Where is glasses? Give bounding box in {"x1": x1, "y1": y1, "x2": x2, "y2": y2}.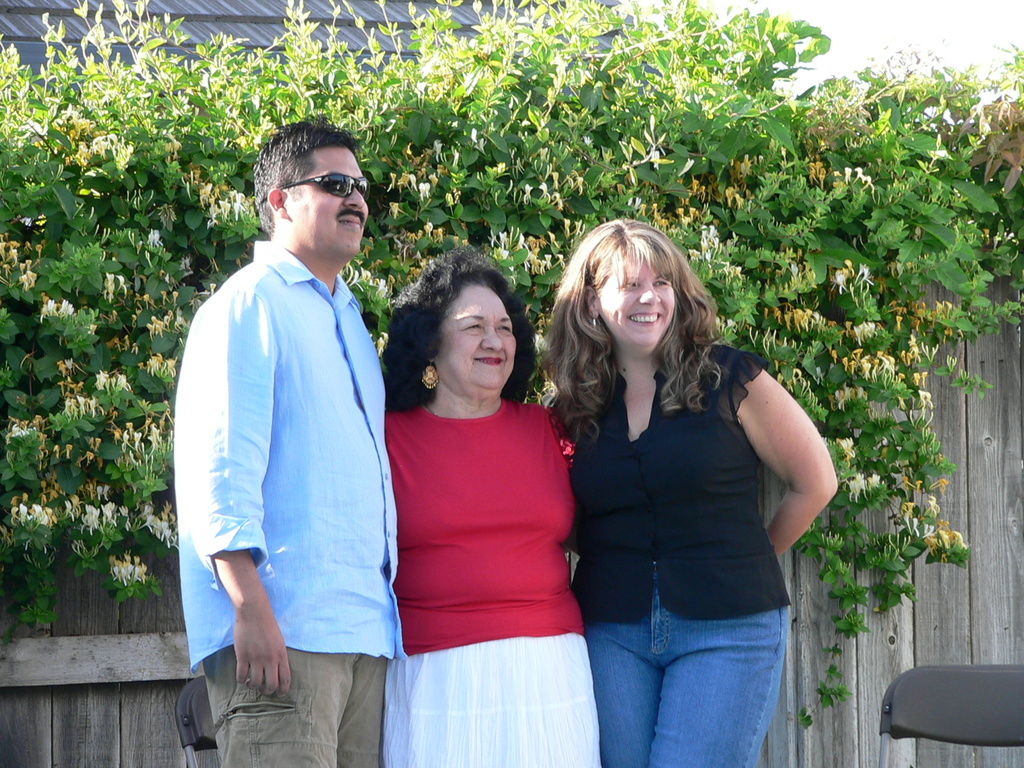
{"x1": 285, "y1": 166, "x2": 372, "y2": 206}.
